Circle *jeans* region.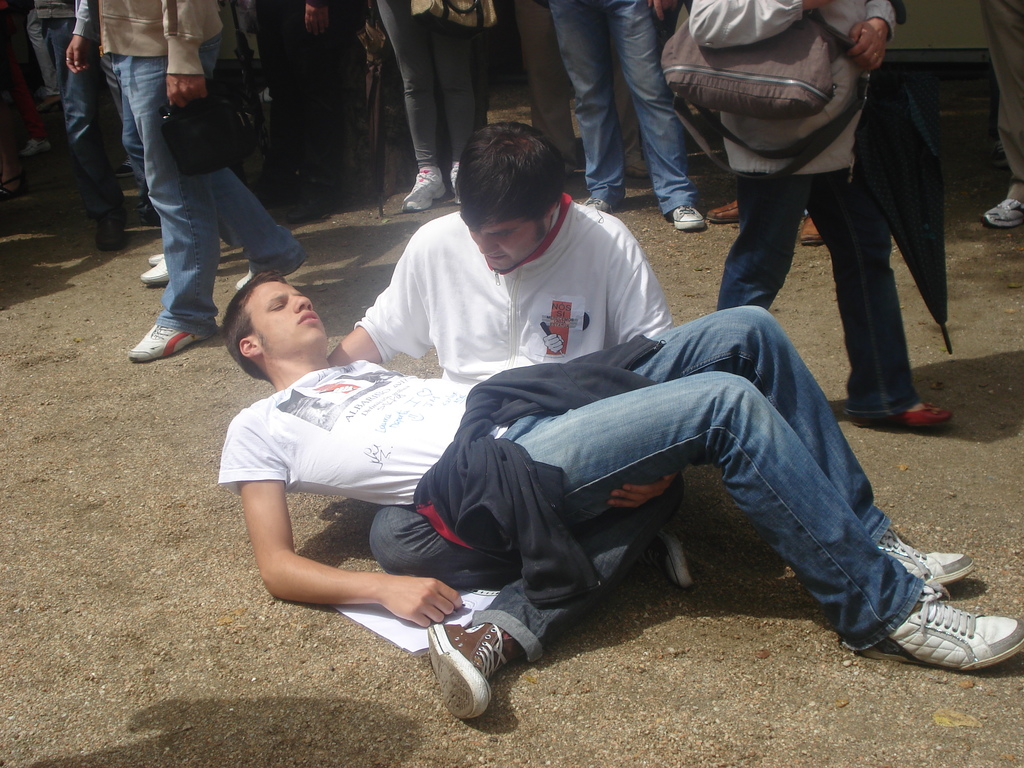
Region: [left=718, top=170, right=920, bottom=420].
